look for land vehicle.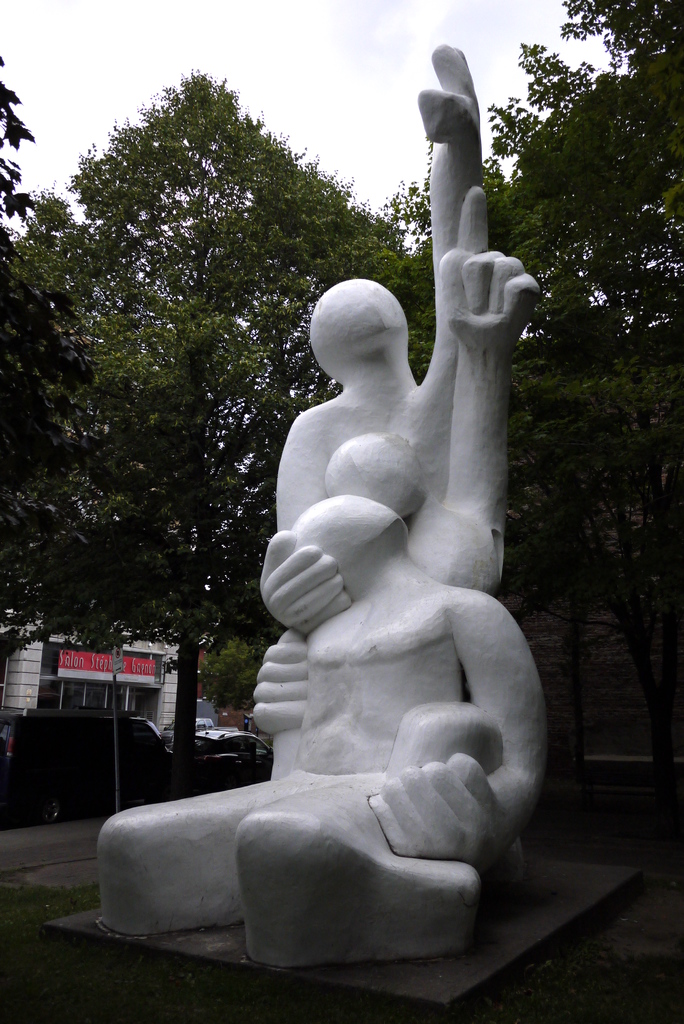
Found: [left=0, top=719, right=179, bottom=831].
